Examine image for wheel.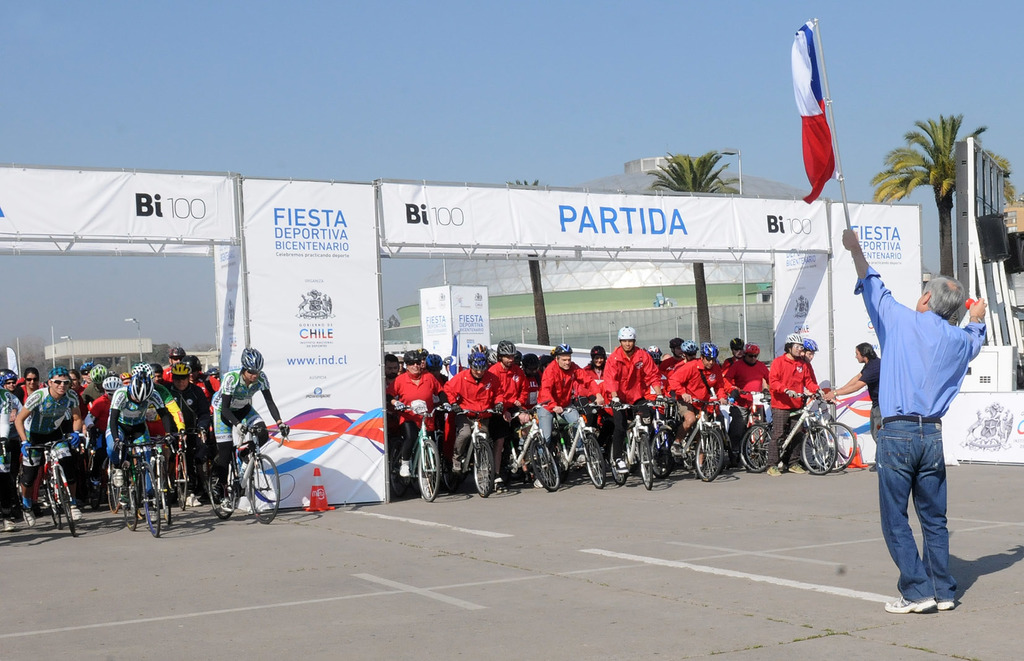
Examination result: BBox(57, 466, 86, 538).
